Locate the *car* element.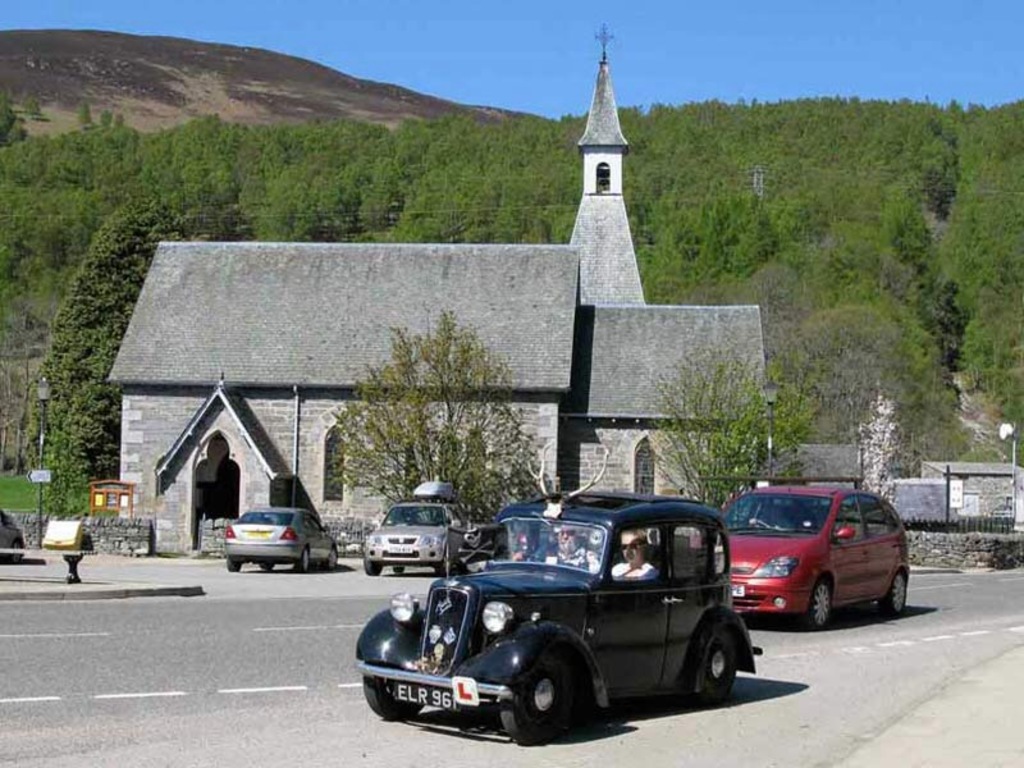
Element bbox: 694 485 911 627.
